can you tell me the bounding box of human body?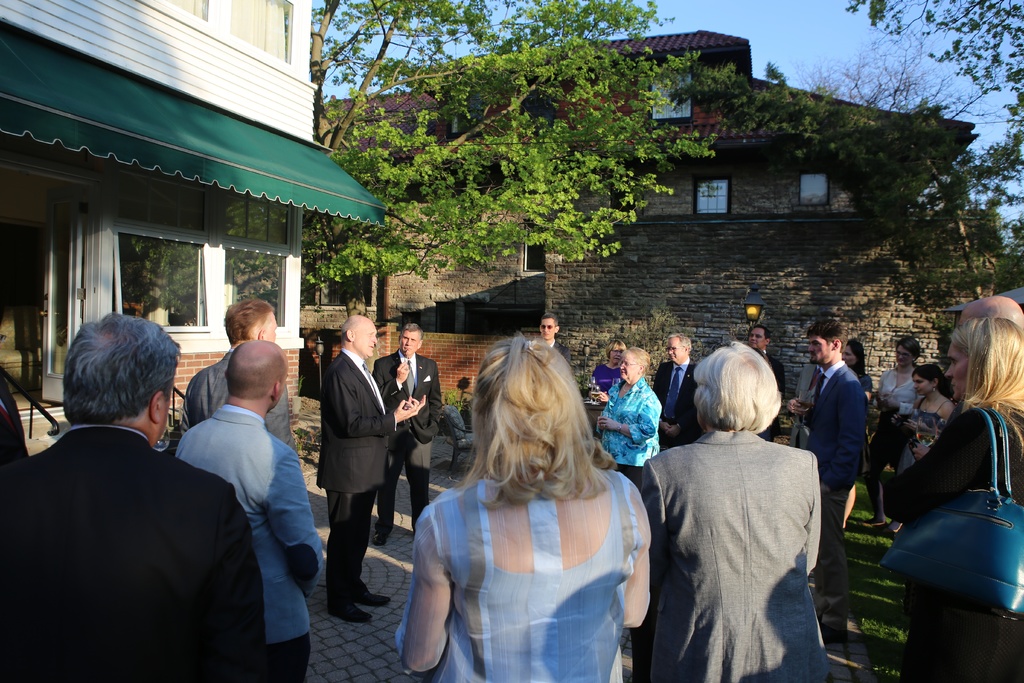
x1=752, y1=349, x2=783, y2=440.
